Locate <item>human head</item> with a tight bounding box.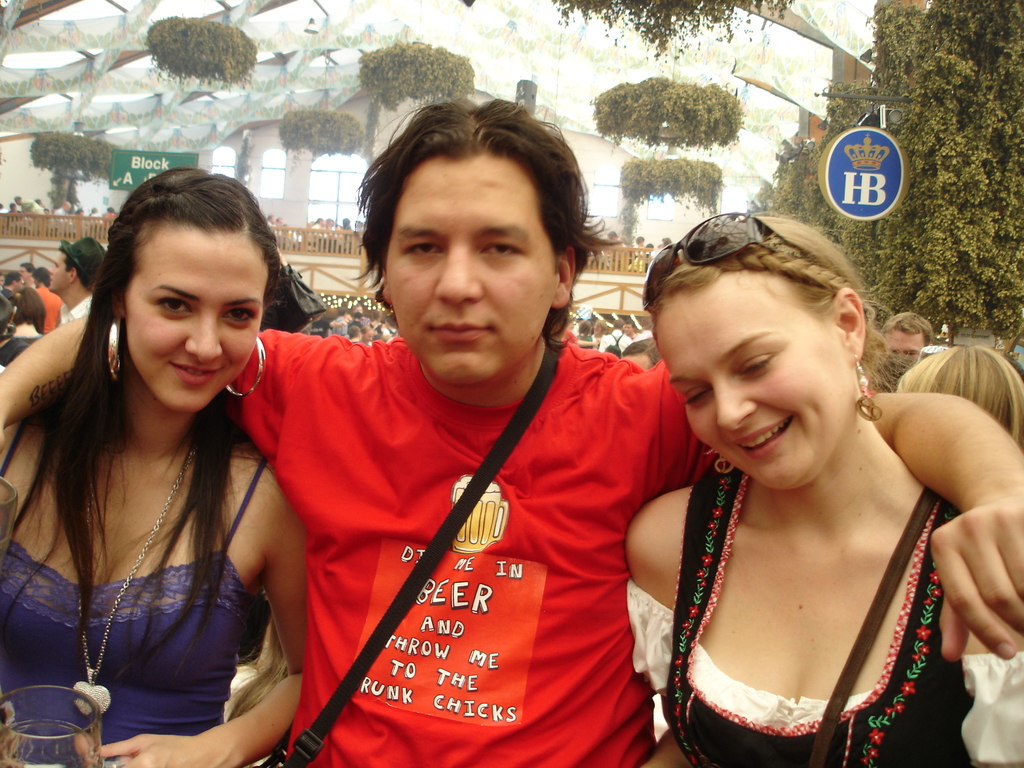
897:347:1023:452.
